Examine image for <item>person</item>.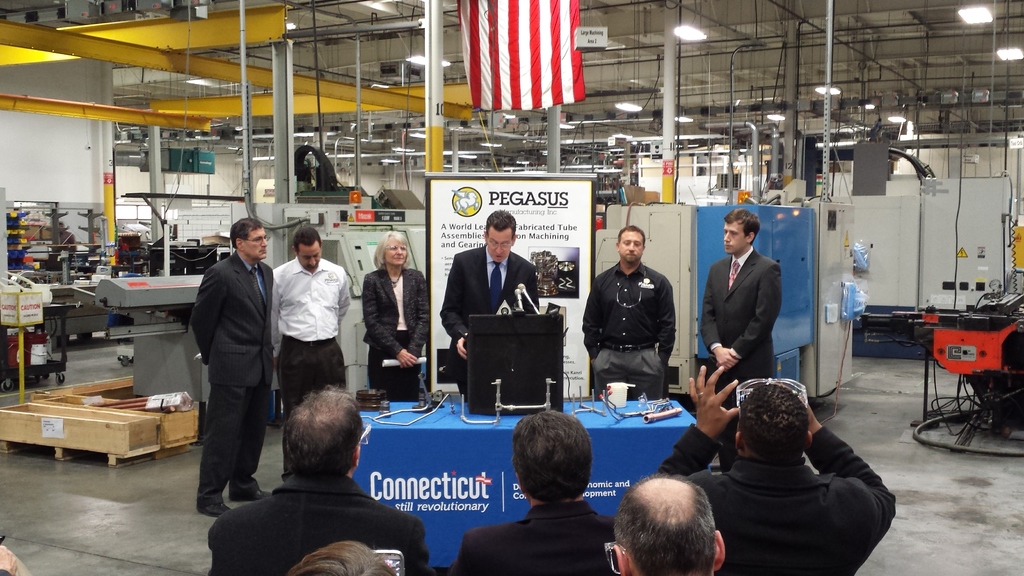
Examination result: [699,207,787,467].
